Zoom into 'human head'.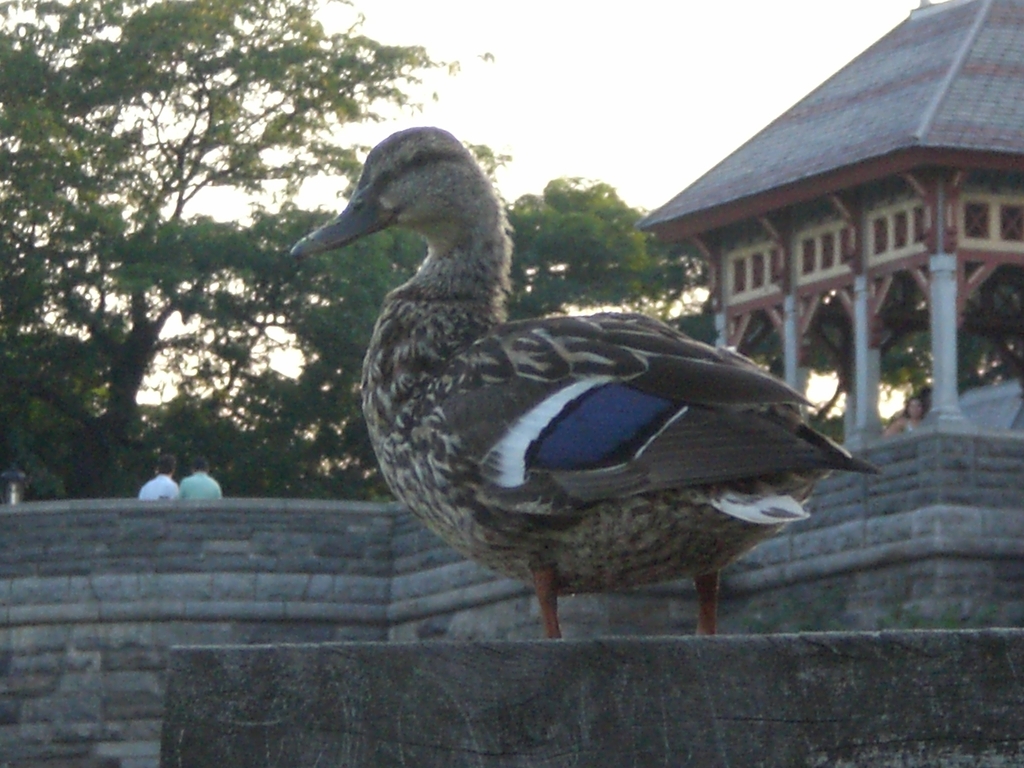
Zoom target: BBox(911, 392, 928, 420).
